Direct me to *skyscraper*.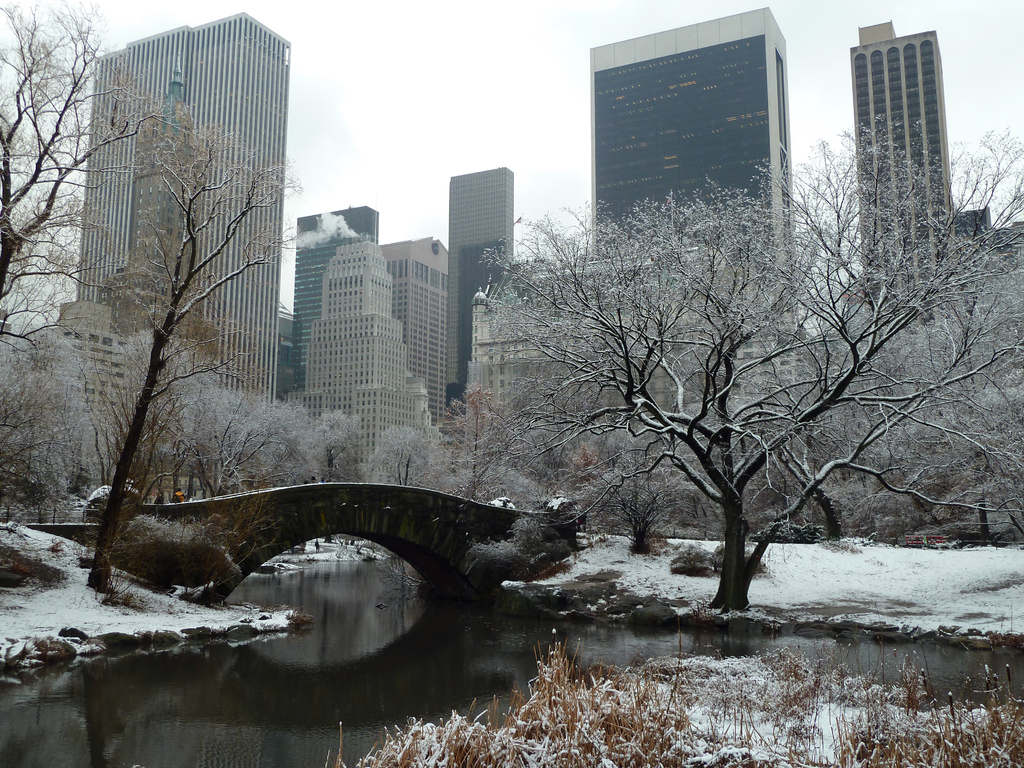
Direction: 580,12,817,238.
